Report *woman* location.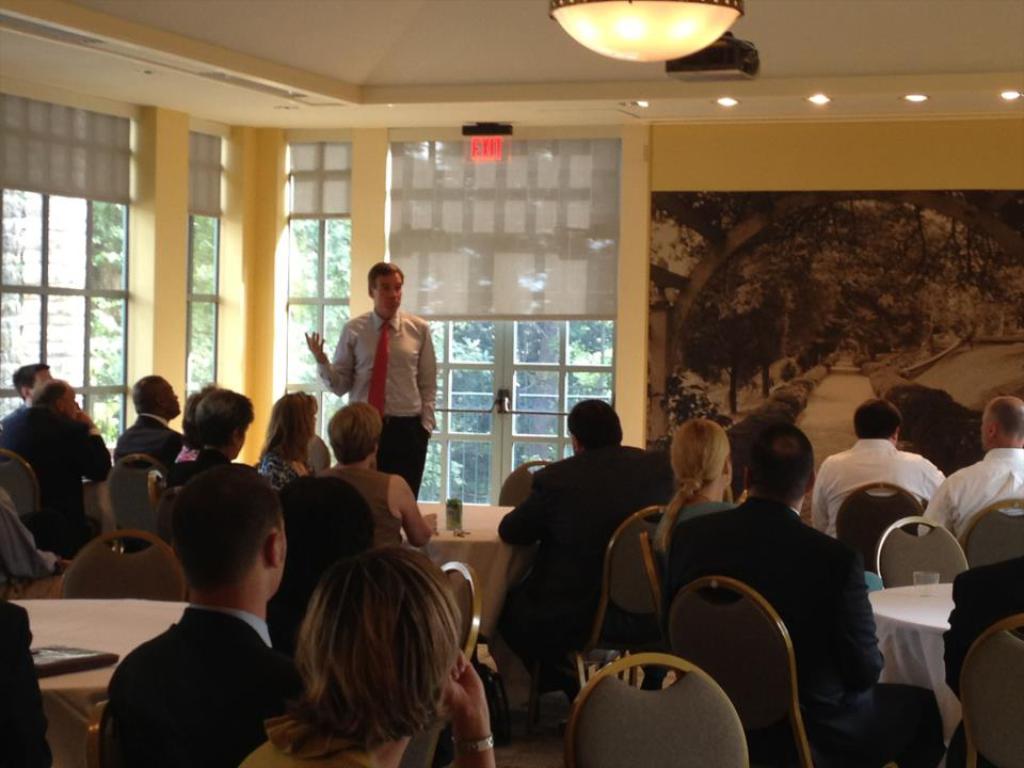
Report: x1=238, y1=550, x2=496, y2=766.
